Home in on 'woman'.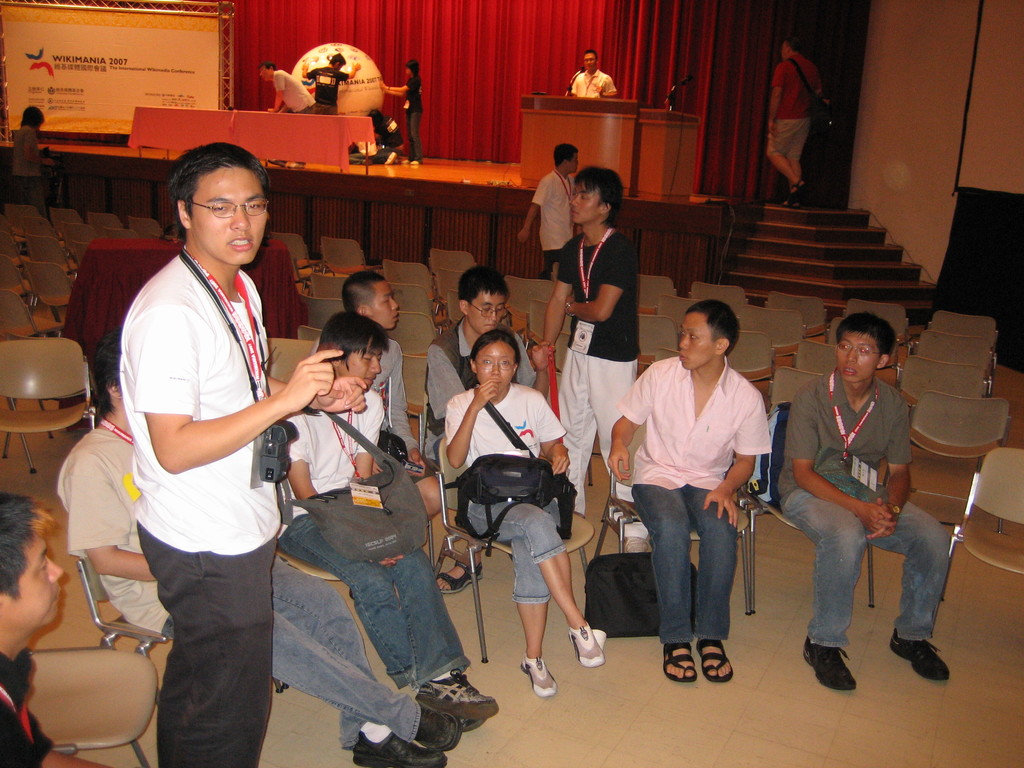
Homed in at (436,329,612,712).
